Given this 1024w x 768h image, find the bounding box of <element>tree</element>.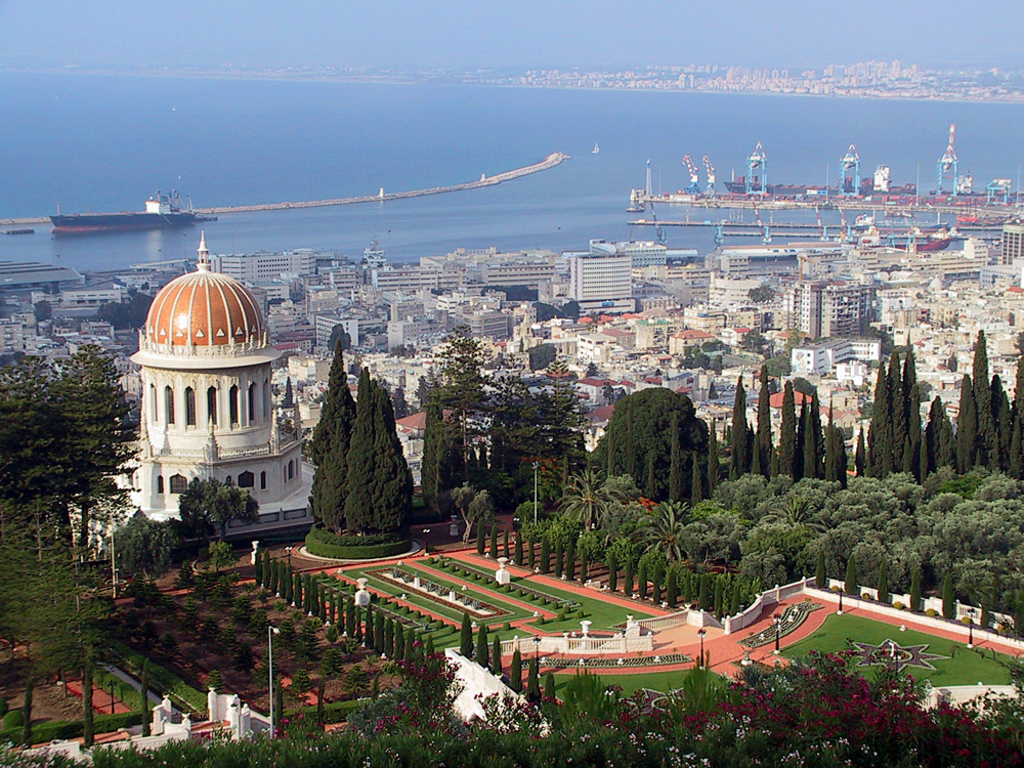
[510,651,521,693].
